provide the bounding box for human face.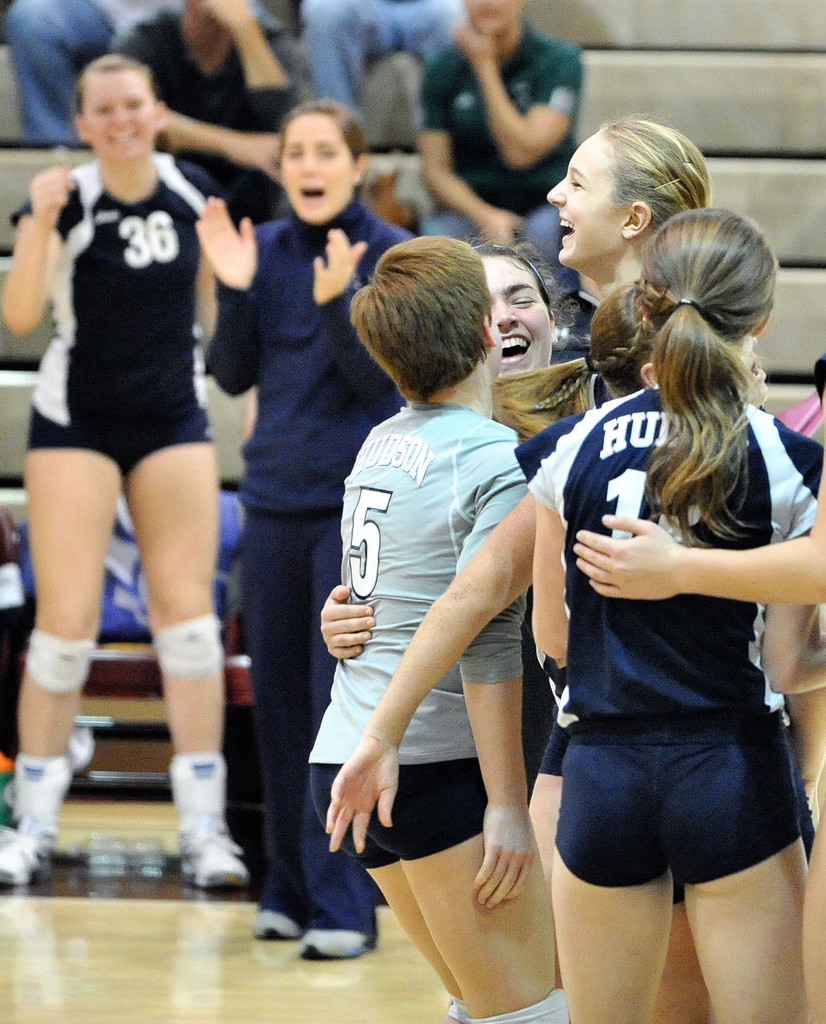
(546, 134, 622, 263).
